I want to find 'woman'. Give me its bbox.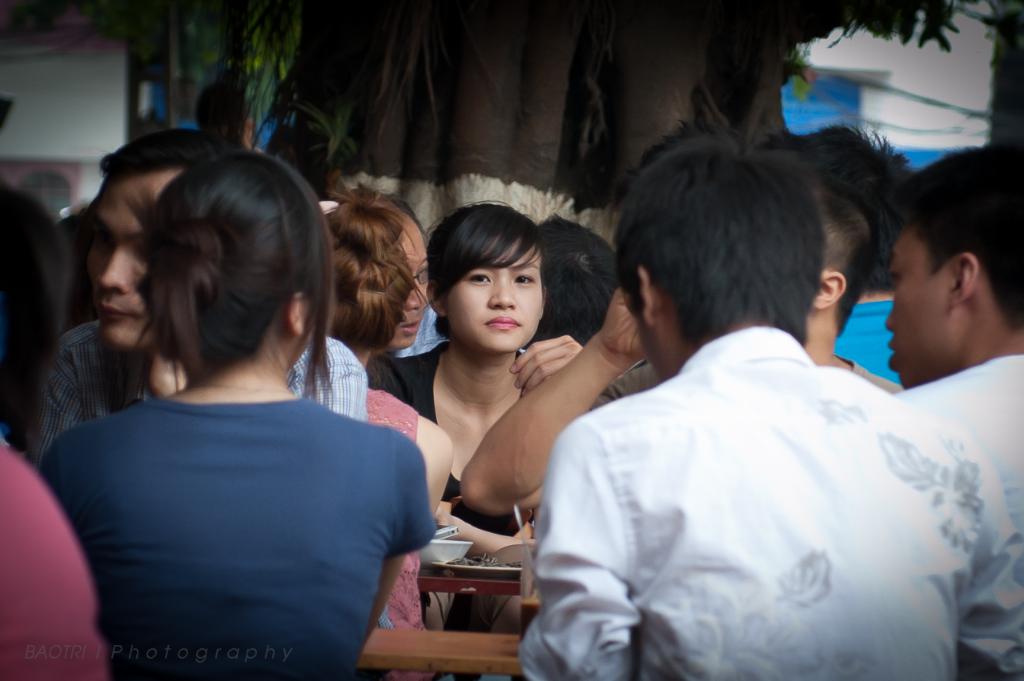
[x1=34, y1=126, x2=444, y2=677].
